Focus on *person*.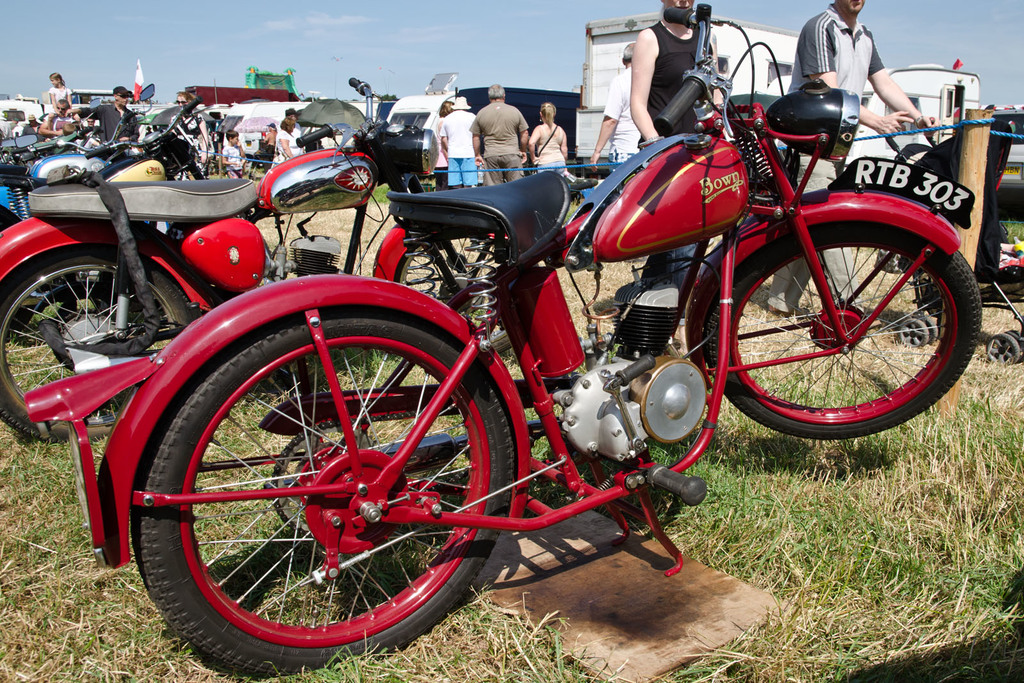
Focused at (x1=432, y1=96, x2=479, y2=188).
